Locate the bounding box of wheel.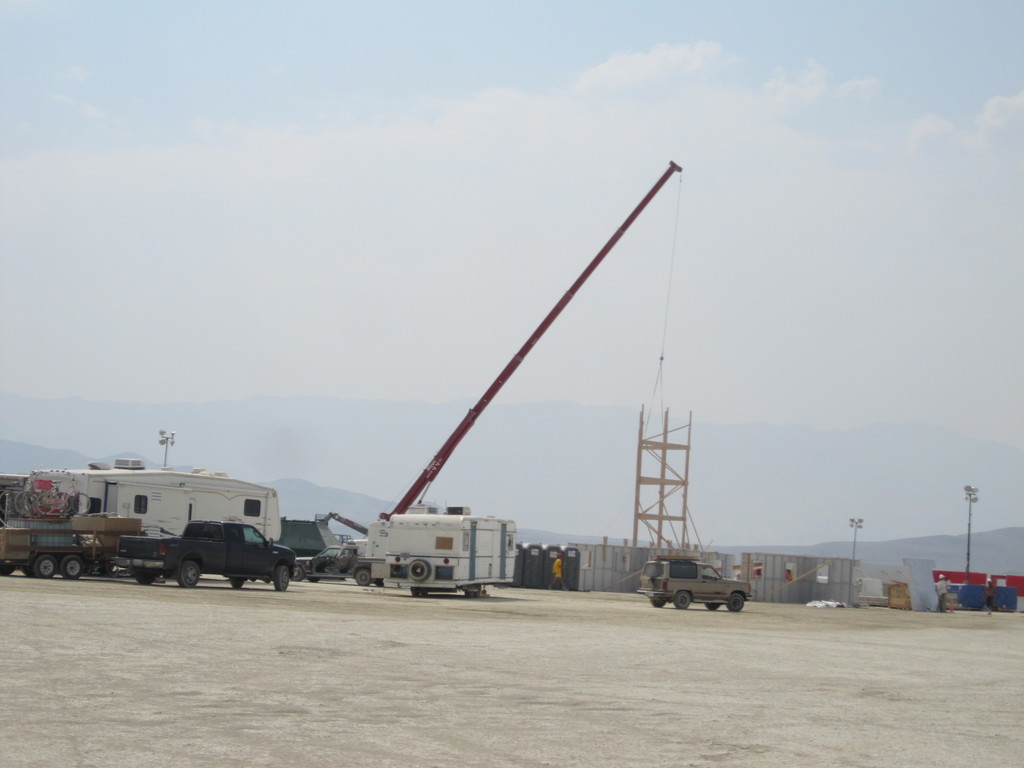
Bounding box: {"x1": 410, "y1": 592, "x2": 419, "y2": 597}.
